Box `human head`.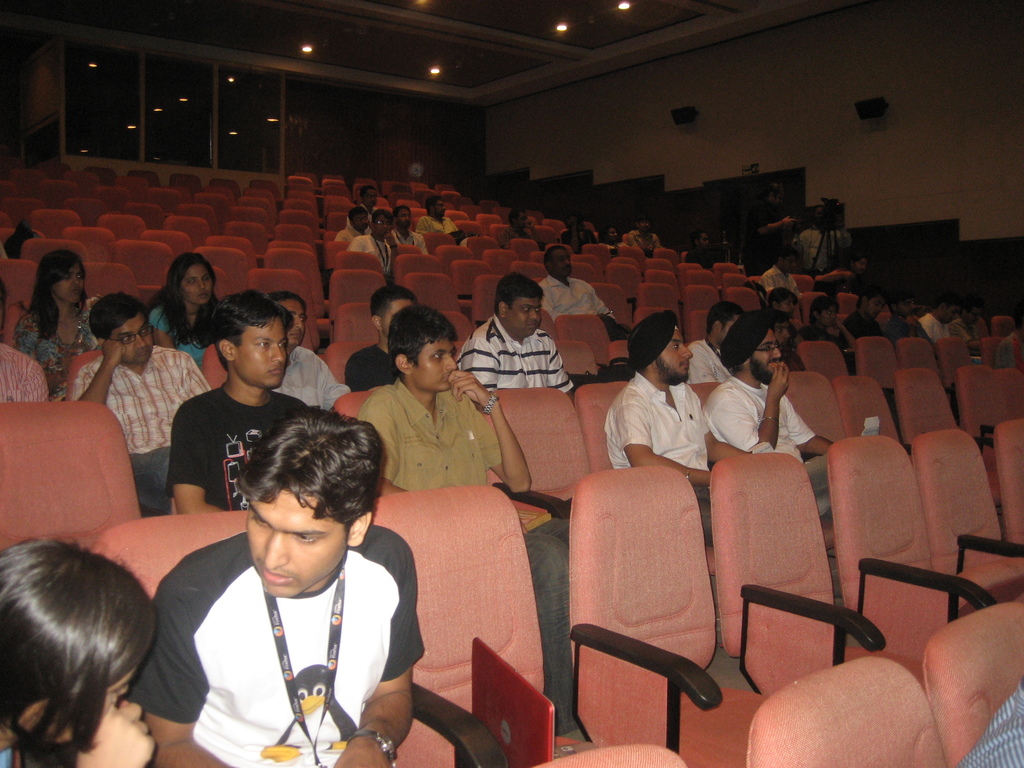
bbox=[33, 249, 86, 310].
